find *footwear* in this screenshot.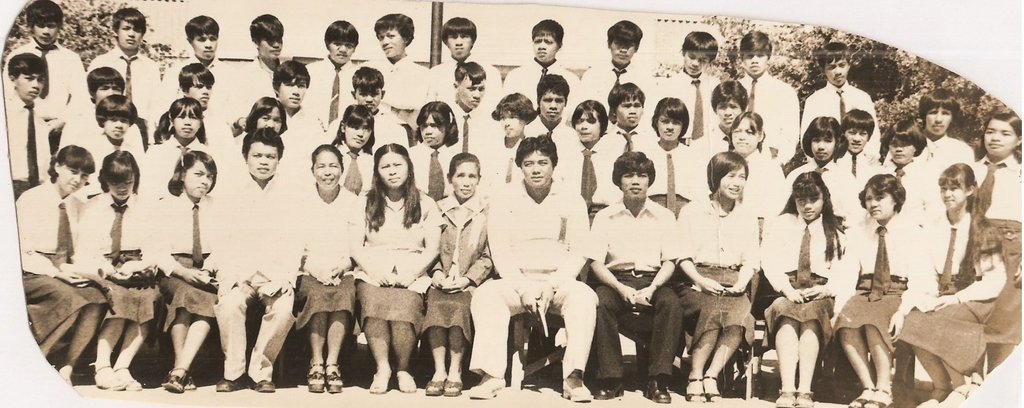
The bounding box for *footwear* is 774/389/796/407.
